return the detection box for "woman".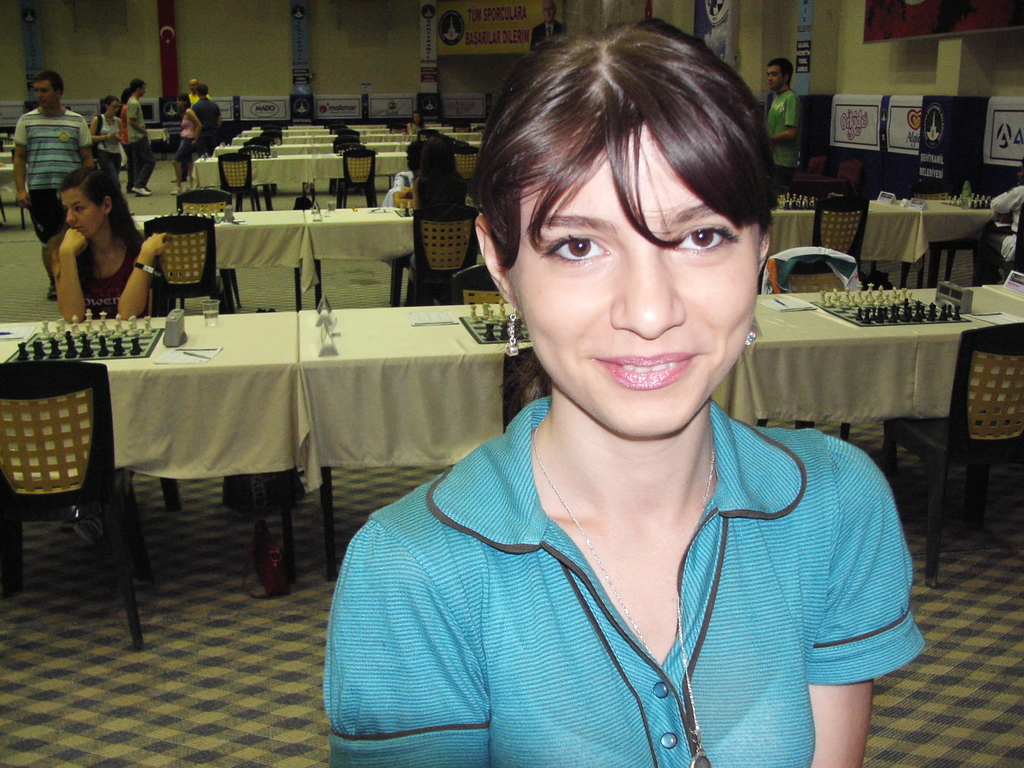
321 22 922 765.
